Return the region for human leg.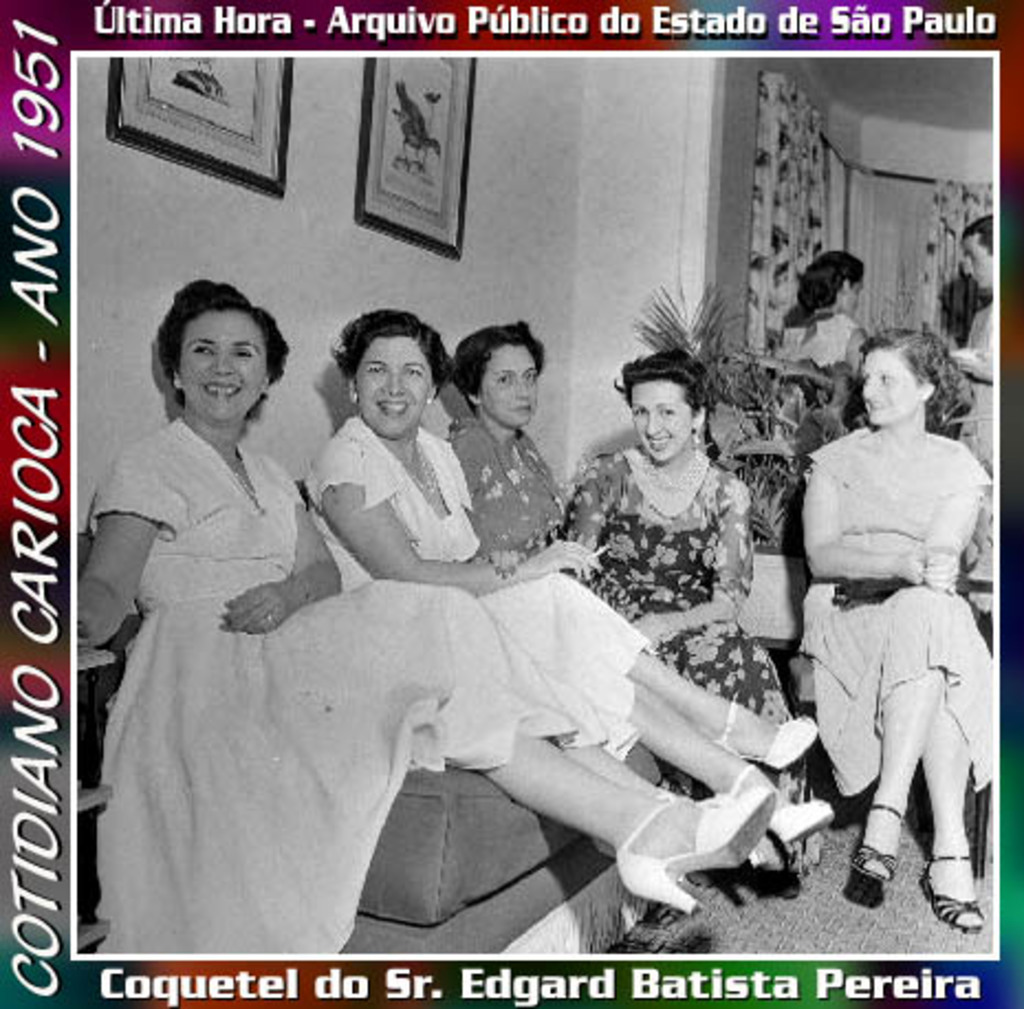
bbox(476, 575, 817, 771).
